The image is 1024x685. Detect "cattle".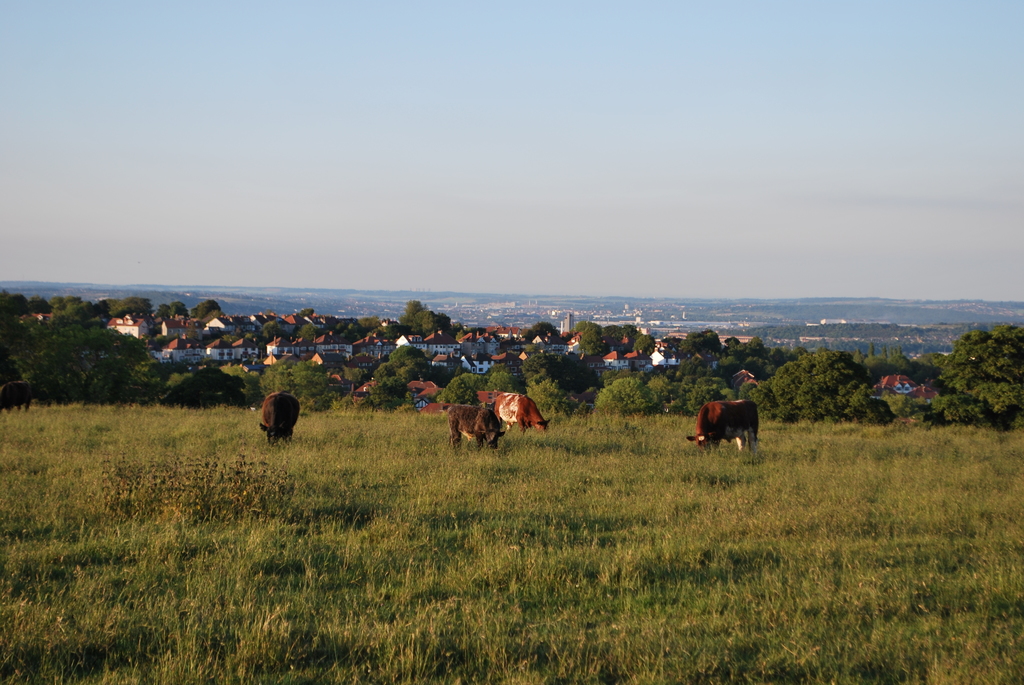
Detection: crop(690, 390, 765, 465).
